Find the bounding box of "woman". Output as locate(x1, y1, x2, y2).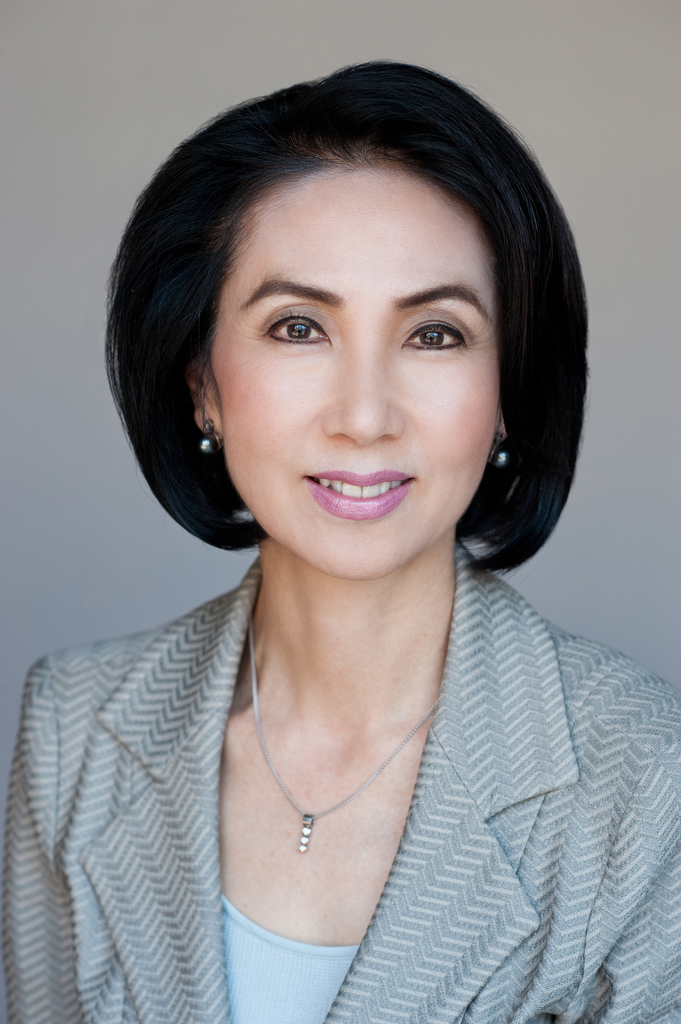
locate(0, 84, 676, 1007).
